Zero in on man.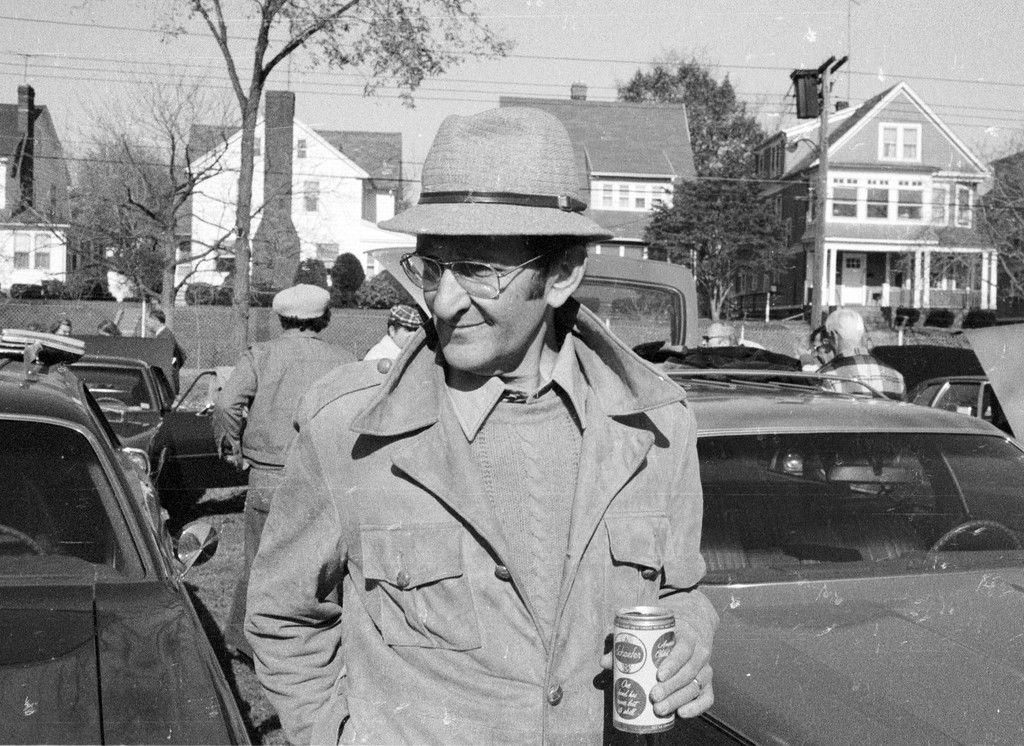
Zeroed in: 366/302/416/358.
